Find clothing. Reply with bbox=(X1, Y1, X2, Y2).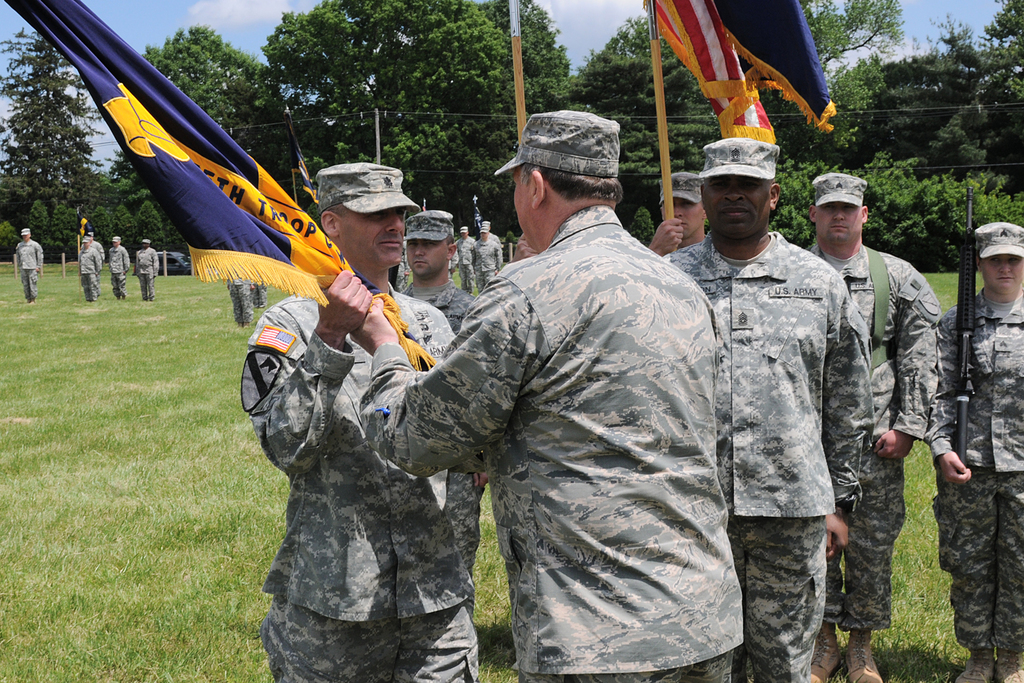
bbox=(395, 277, 493, 615).
